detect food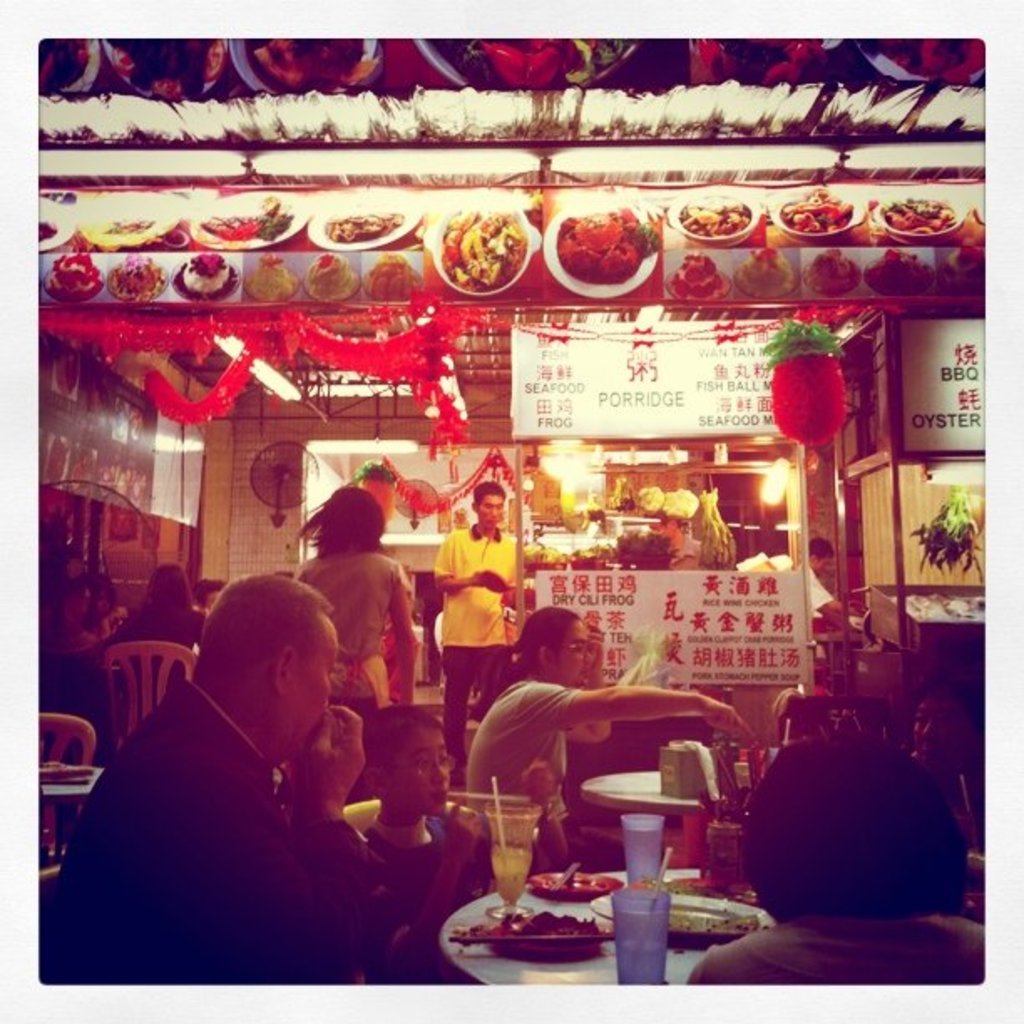
crop(776, 184, 852, 236)
